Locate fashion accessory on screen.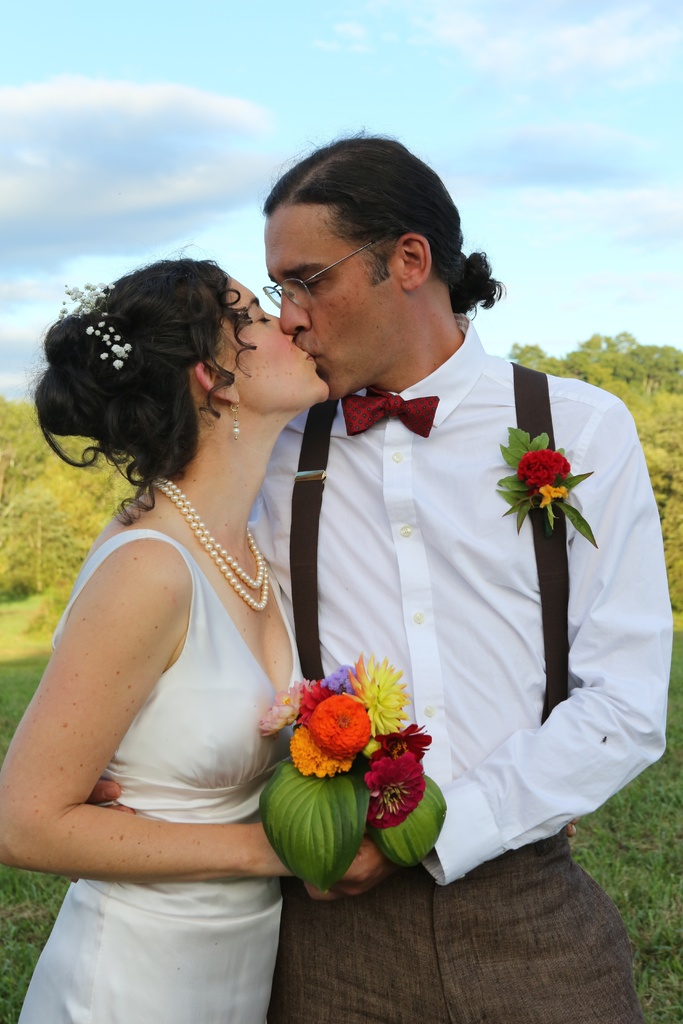
On screen at l=227, t=395, r=241, b=440.
